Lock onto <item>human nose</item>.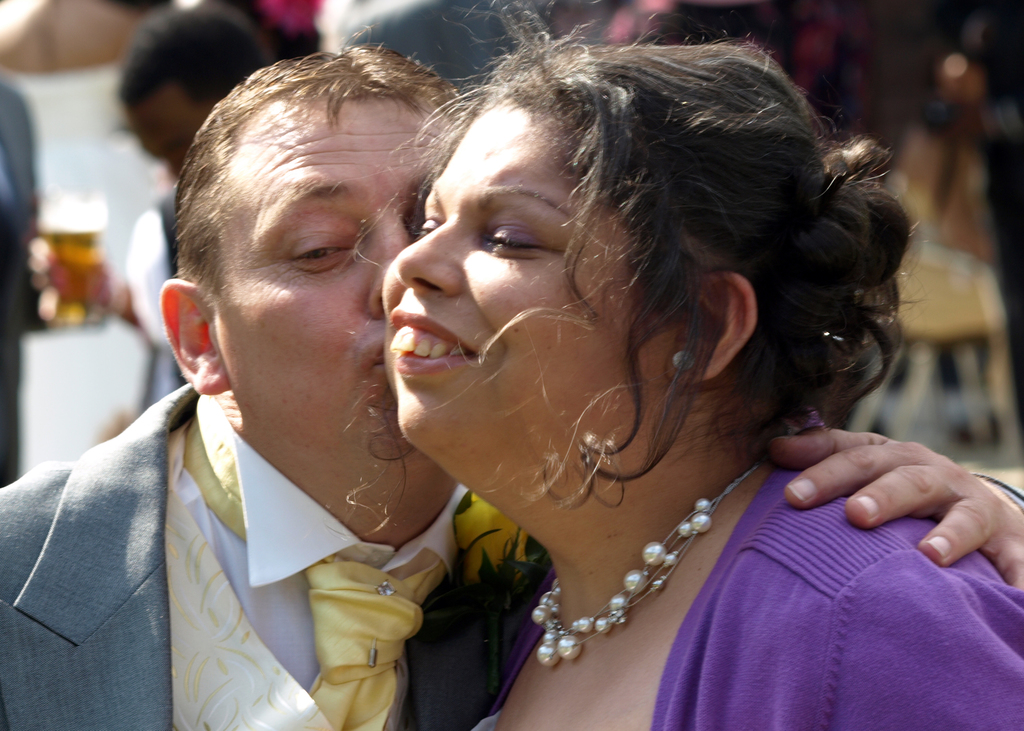
Locked: locate(397, 218, 461, 292).
